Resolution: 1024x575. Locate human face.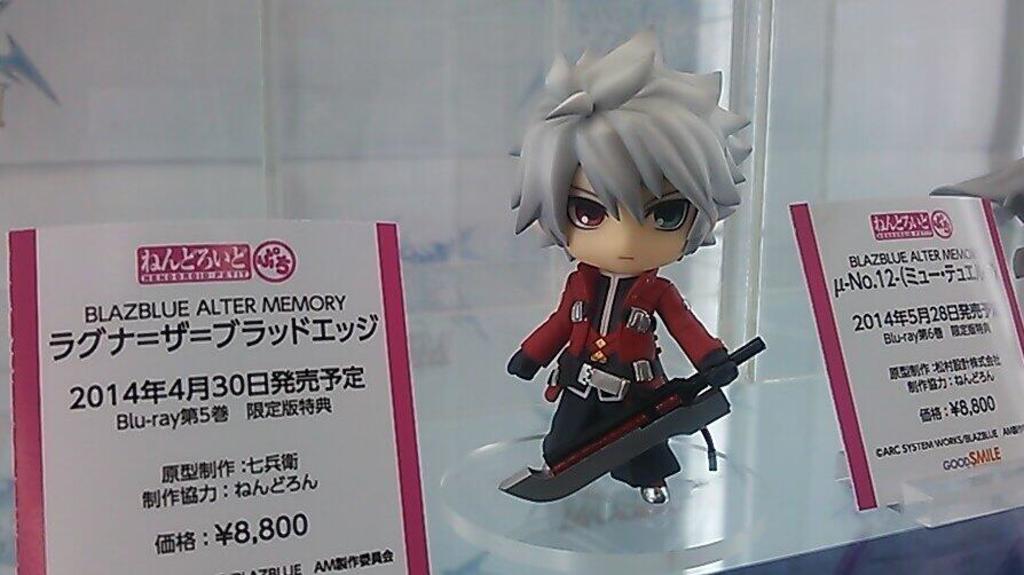
[566,170,696,269].
